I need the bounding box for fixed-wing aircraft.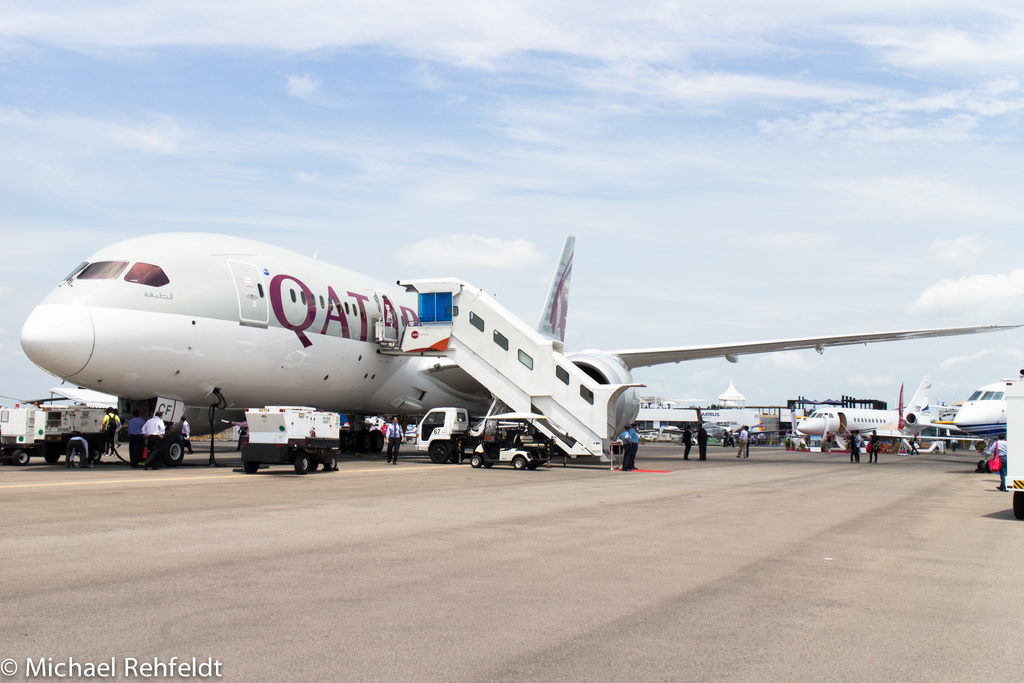
Here it is: 950,369,1023,433.
